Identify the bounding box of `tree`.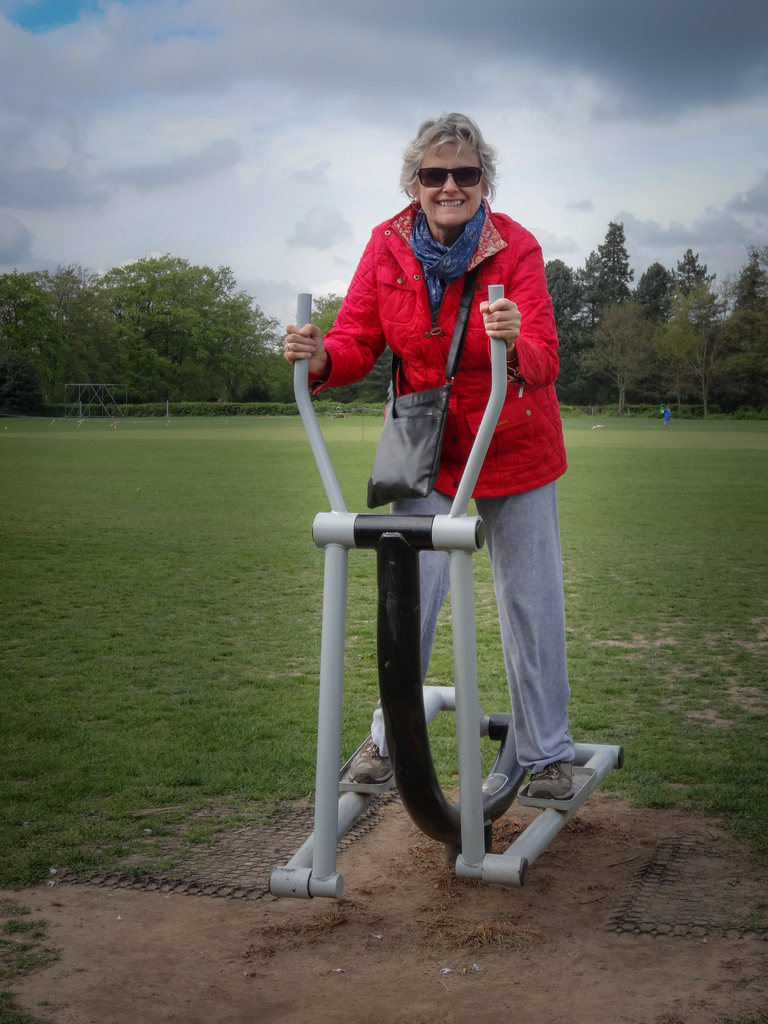
select_region(588, 229, 660, 402).
